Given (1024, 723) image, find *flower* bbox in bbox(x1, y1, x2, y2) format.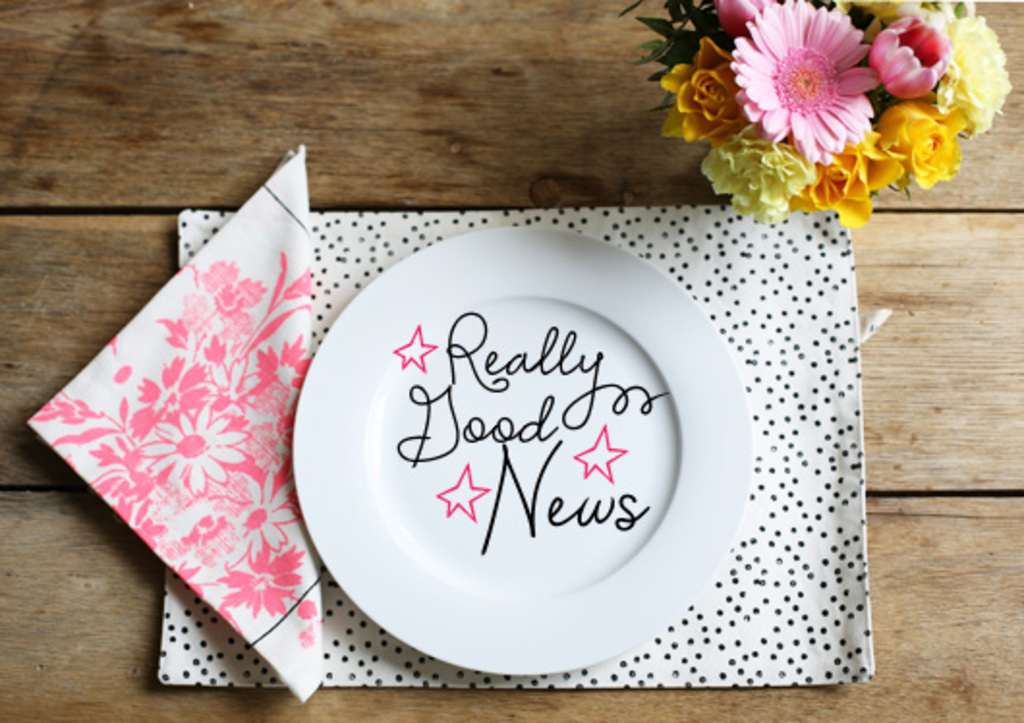
bbox(184, 261, 265, 340).
